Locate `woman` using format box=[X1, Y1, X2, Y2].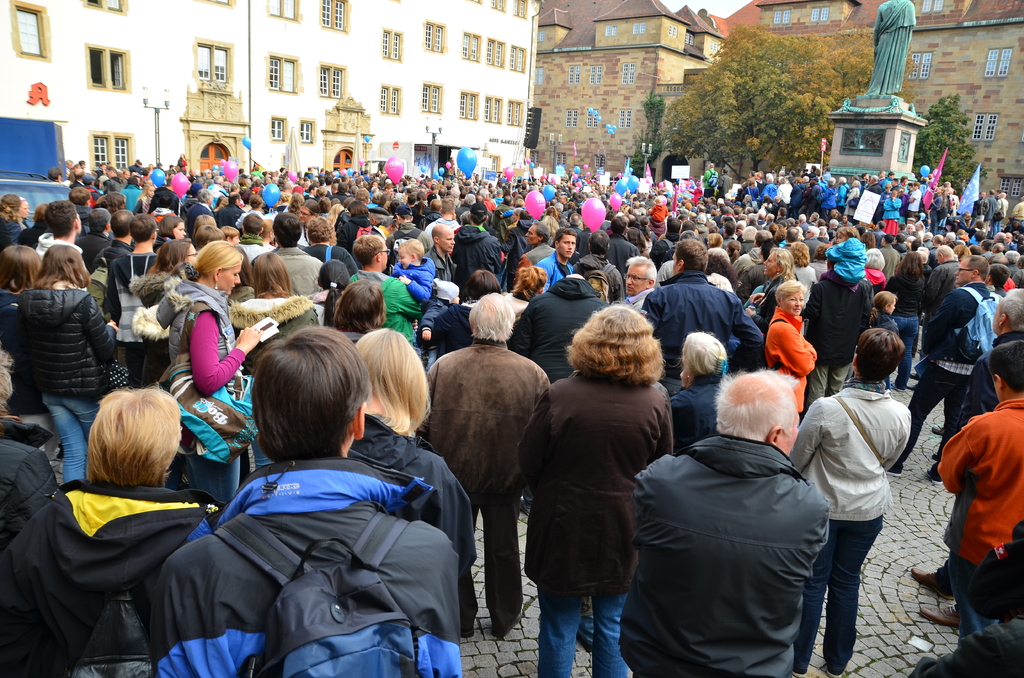
box=[335, 278, 387, 340].
